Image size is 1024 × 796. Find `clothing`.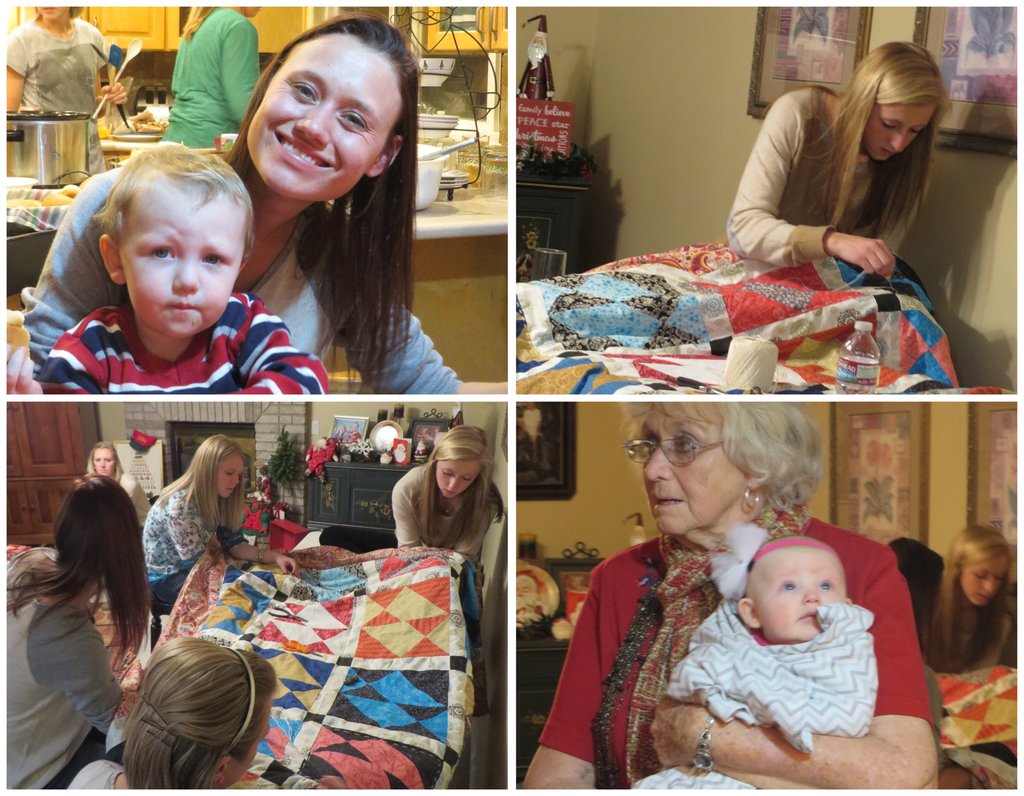
x1=522 y1=409 x2=541 y2=434.
